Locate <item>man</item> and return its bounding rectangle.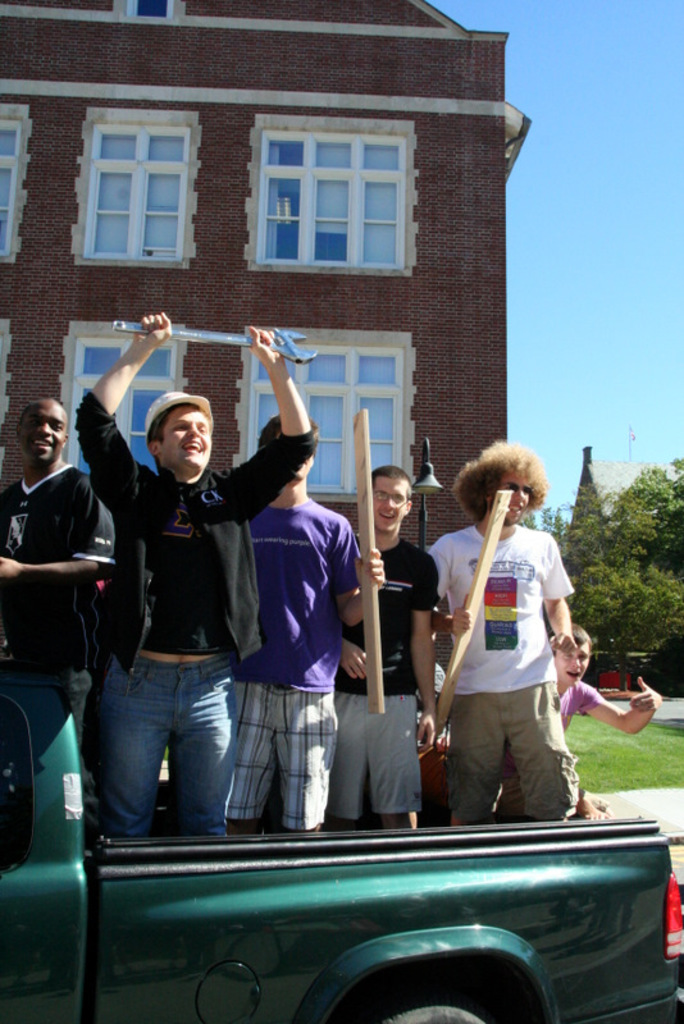
{"left": 0, "top": 394, "right": 126, "bottom": 841}.
